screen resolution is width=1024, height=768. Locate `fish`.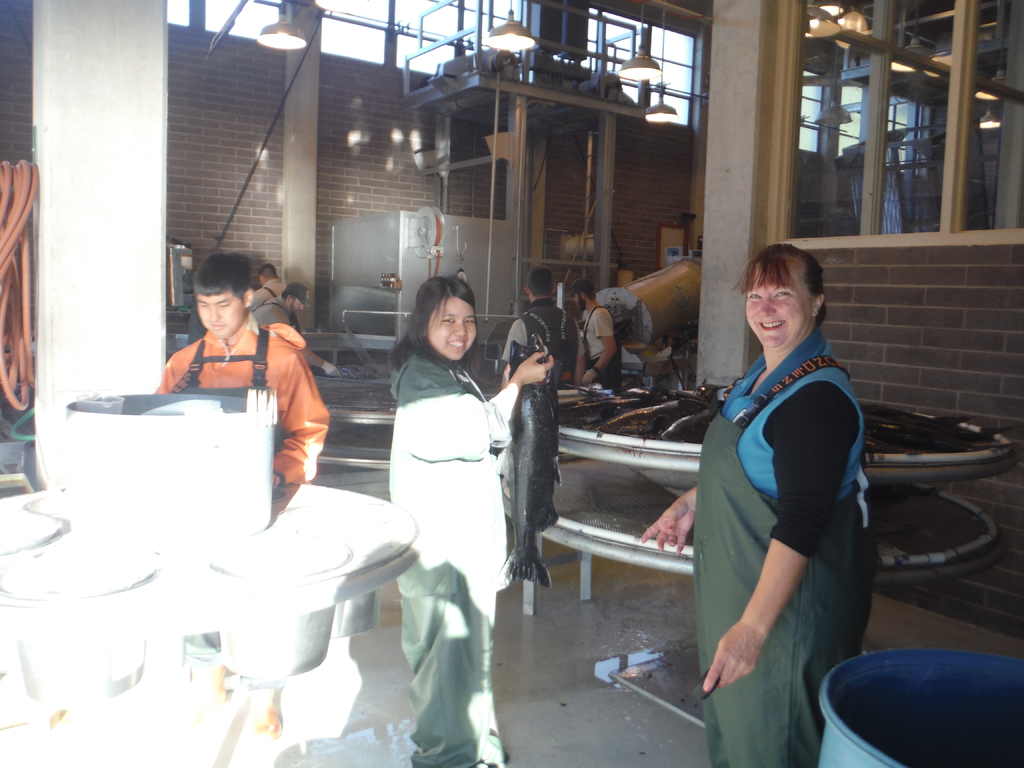
bbox(503, 333, 564, 582).
